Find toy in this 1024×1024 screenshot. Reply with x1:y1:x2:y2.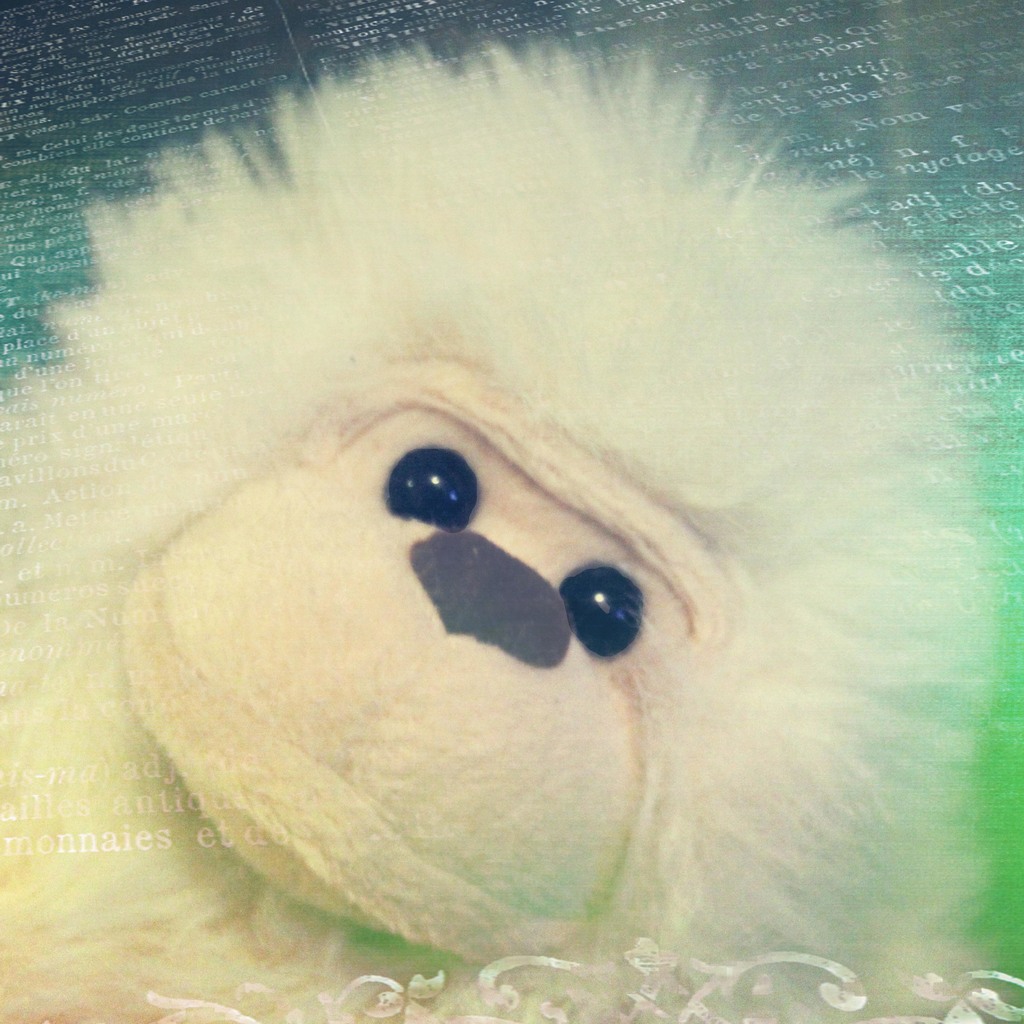
63:84:959:1023.
